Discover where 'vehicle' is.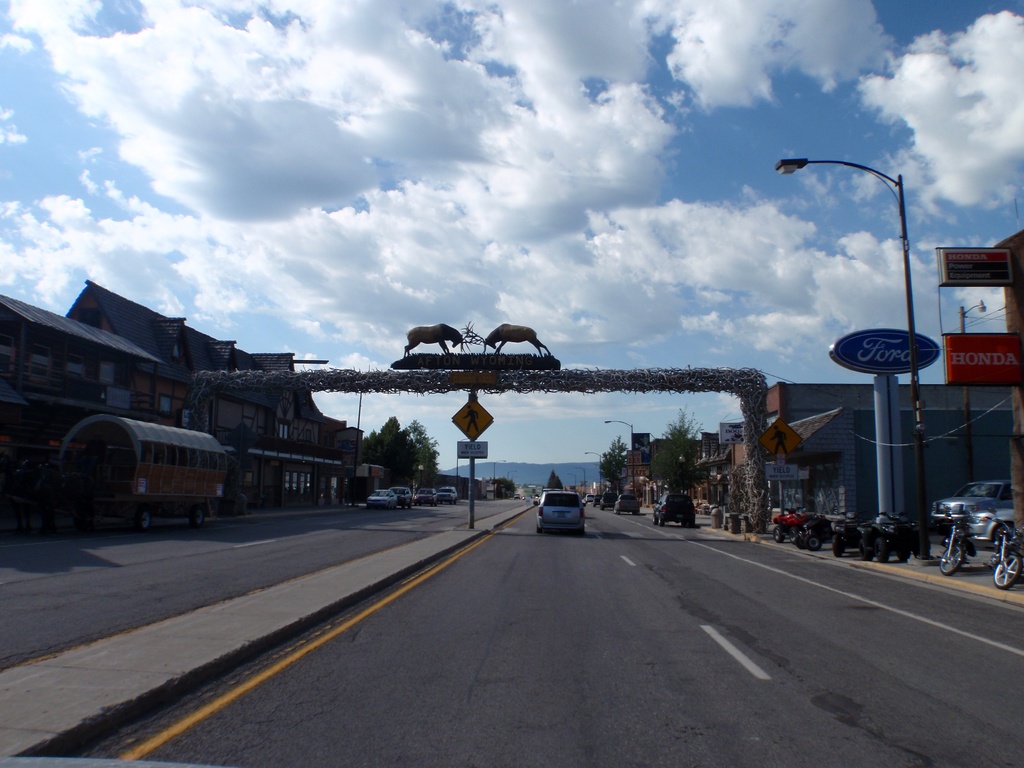
Discovered at x1=583, y1=493, x2=591, y2=505.
